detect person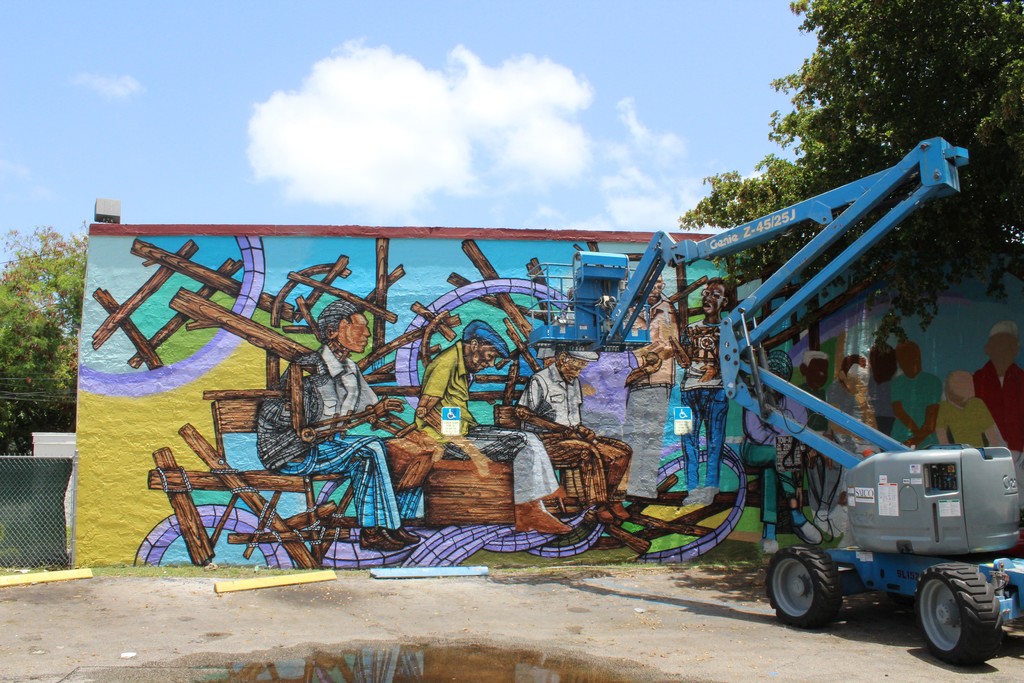
259, 298, 406, 551
